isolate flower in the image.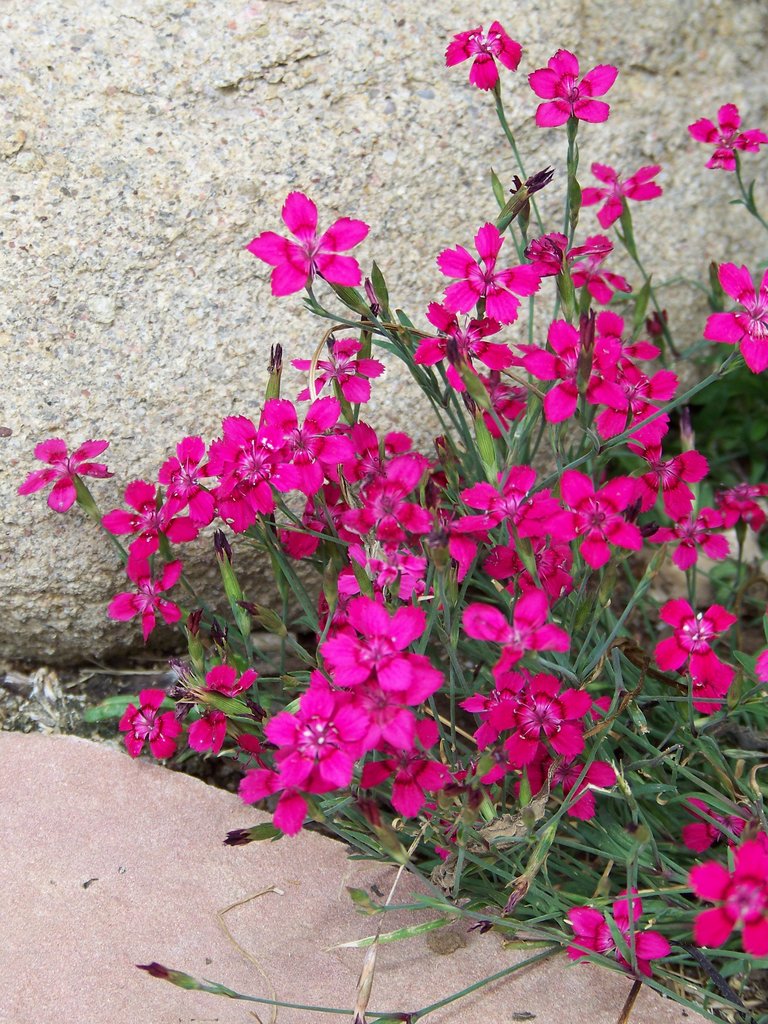
Isolated region: [413, 304, 499, 397].
